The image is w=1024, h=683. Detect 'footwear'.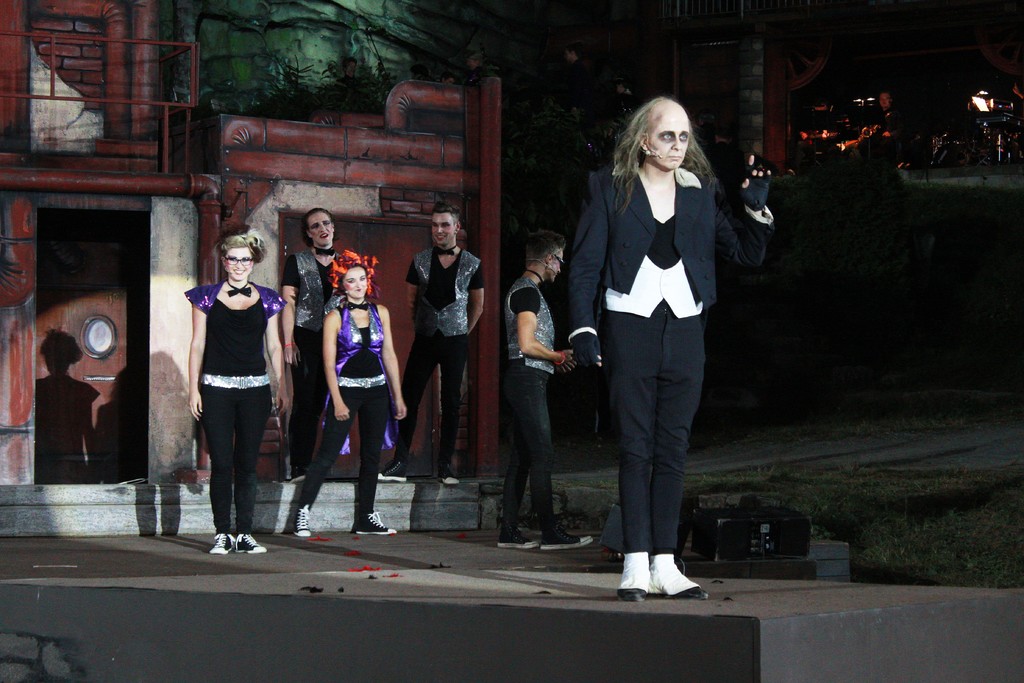
Detection: (left=187, top=516, right=258, bottom=575).
